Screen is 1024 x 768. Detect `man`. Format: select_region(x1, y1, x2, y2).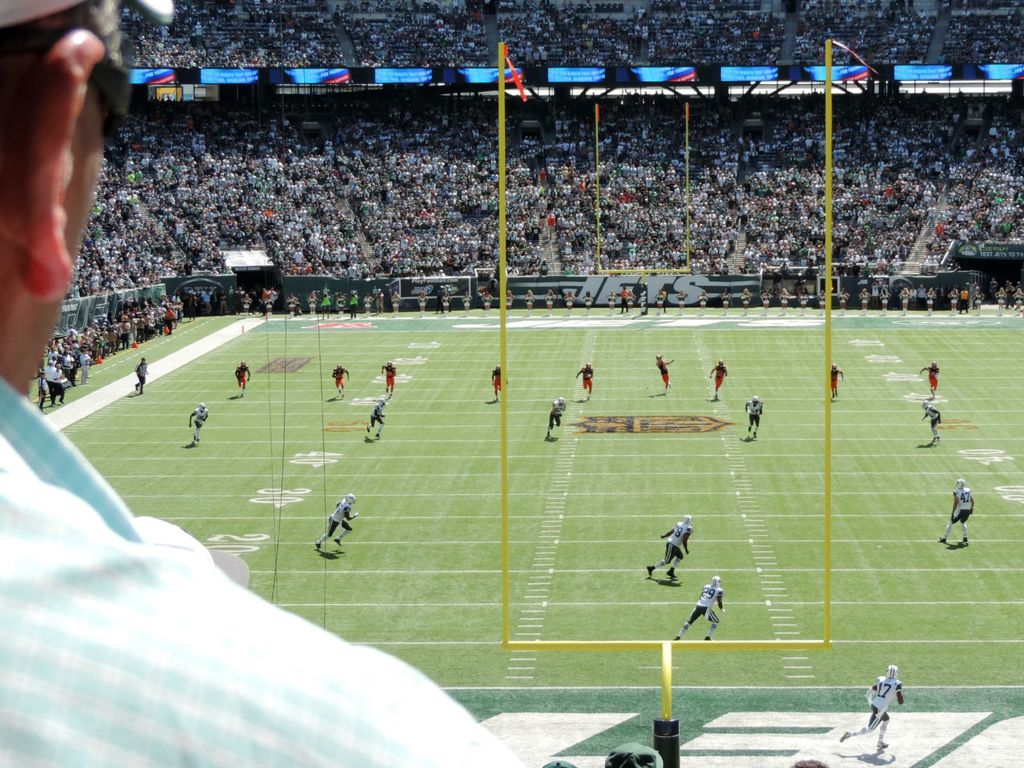
select_region(332, 363, 350, 397).
